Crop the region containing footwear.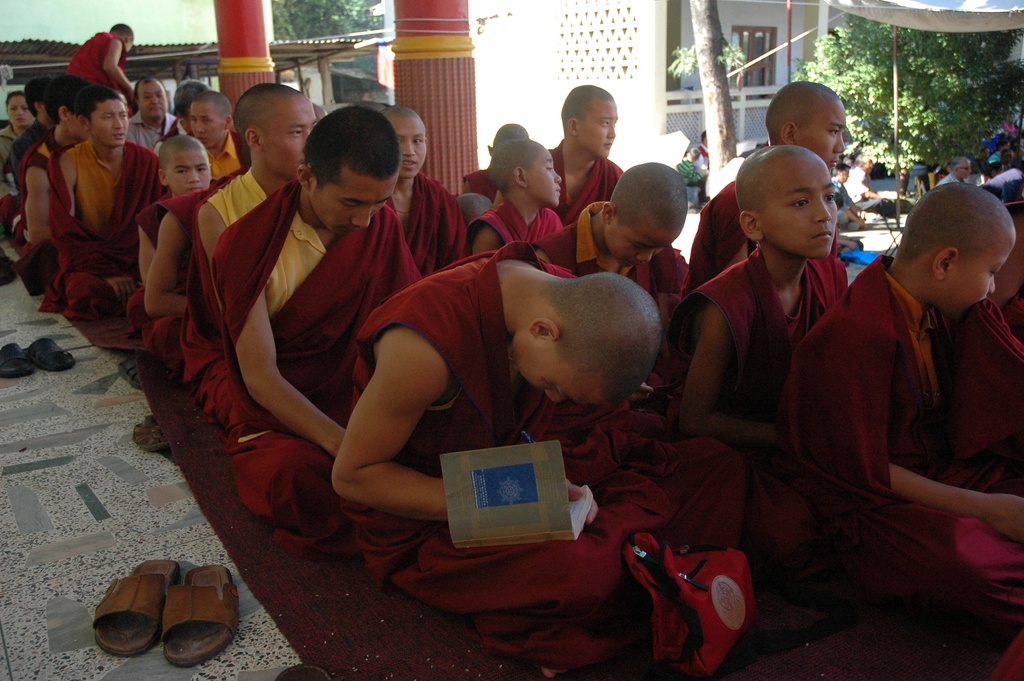
Crop region: 125/350/149/390.
